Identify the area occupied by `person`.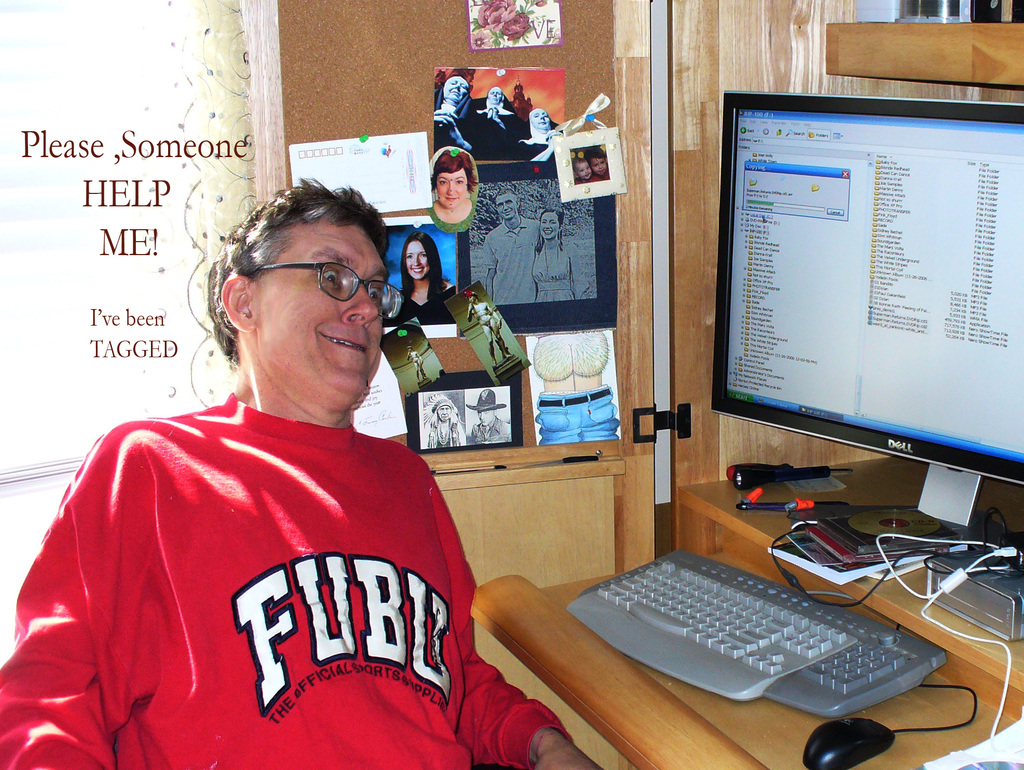
Area: 465,385,509,446.
